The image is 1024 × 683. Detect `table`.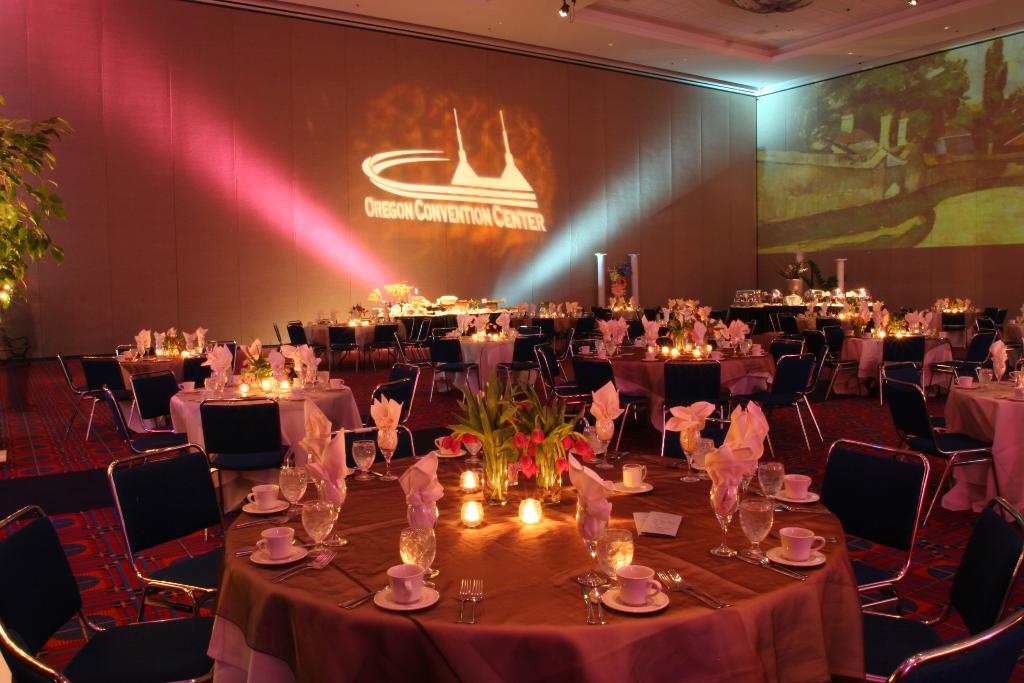
Detection: <box>737,299,848,315</box>.
